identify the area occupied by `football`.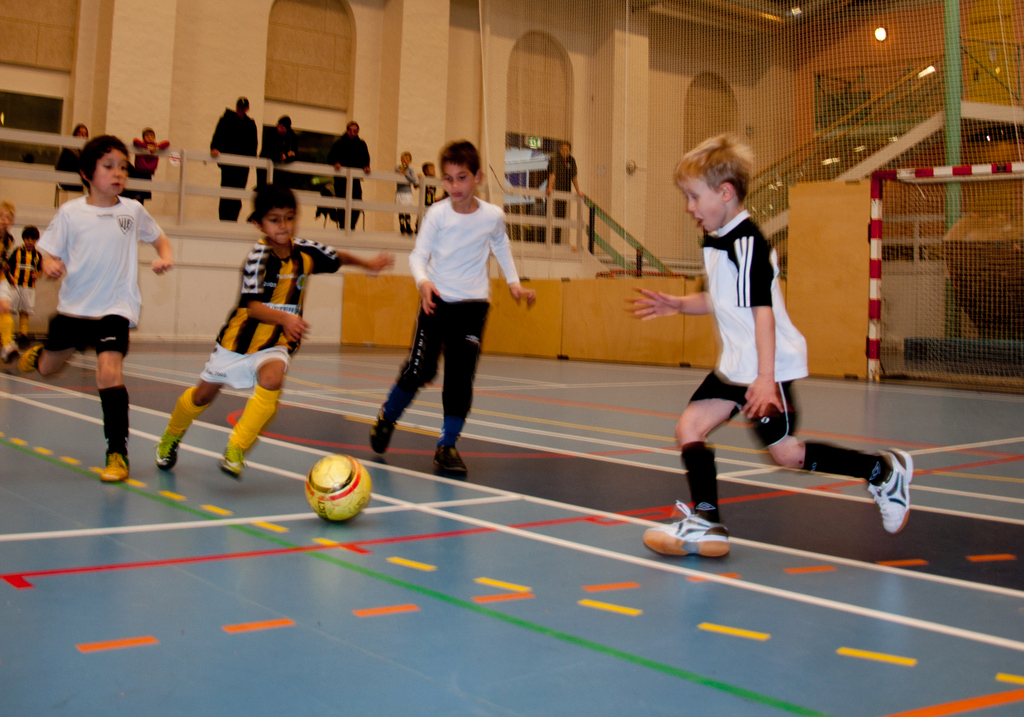
Area: rect(301, 456, 374, 522).
